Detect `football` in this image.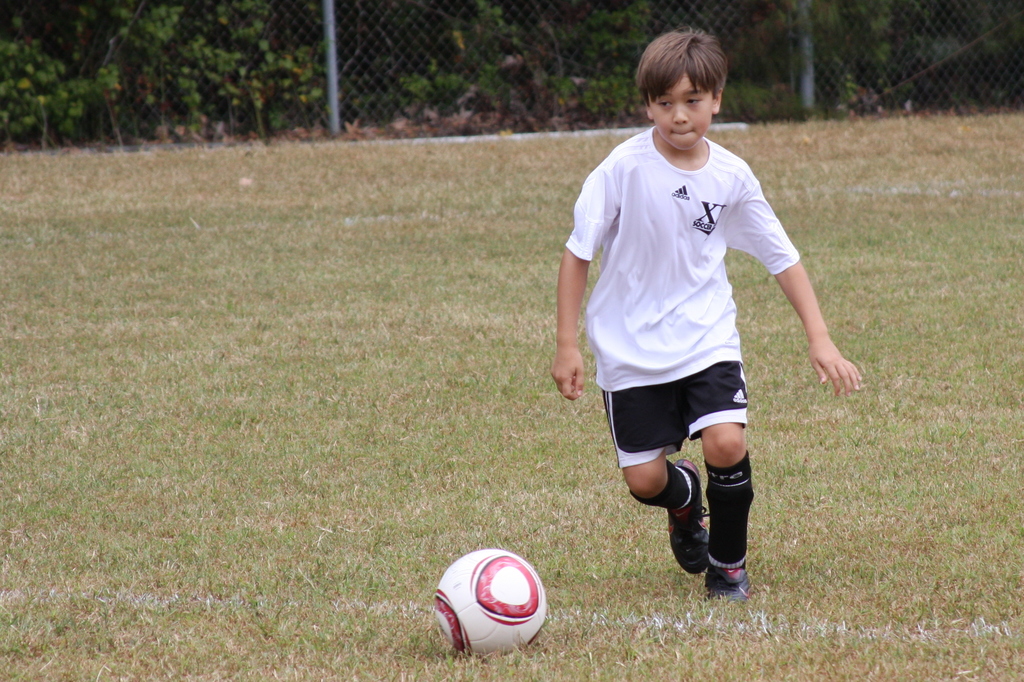
Detection: {"x1": 431, "y1": 546, "x2": 550, "y2": 656}.
